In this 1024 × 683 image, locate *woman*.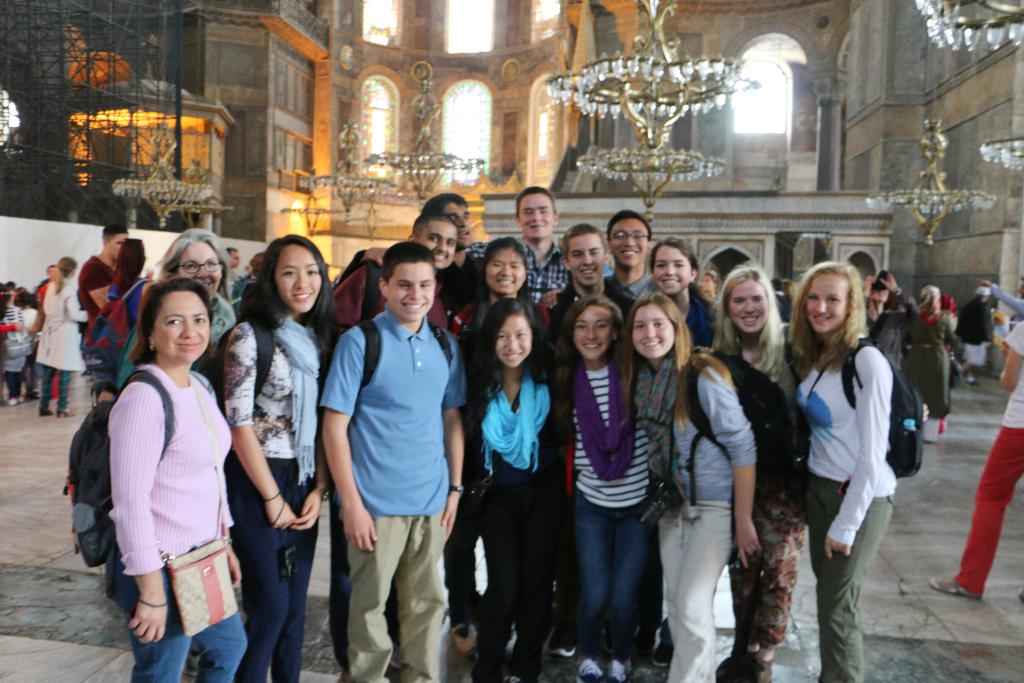
Bounding box: box(618, 283, 761, 682).
